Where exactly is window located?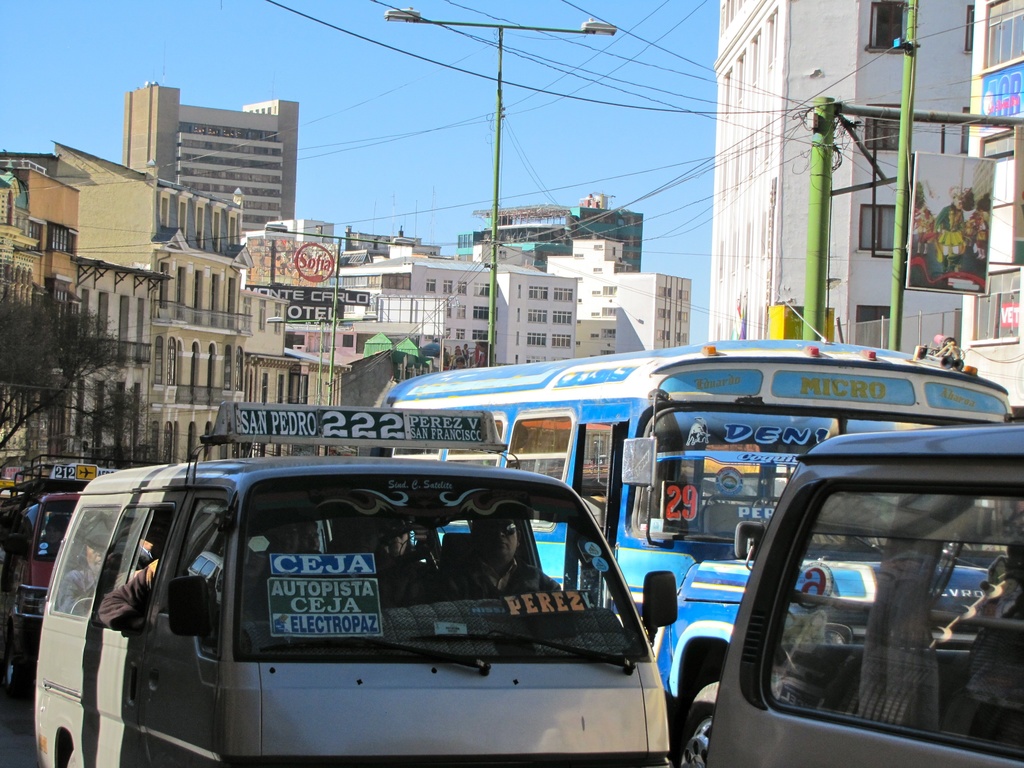
Its bounding box is l=602, t=284, r=616, b=296.
